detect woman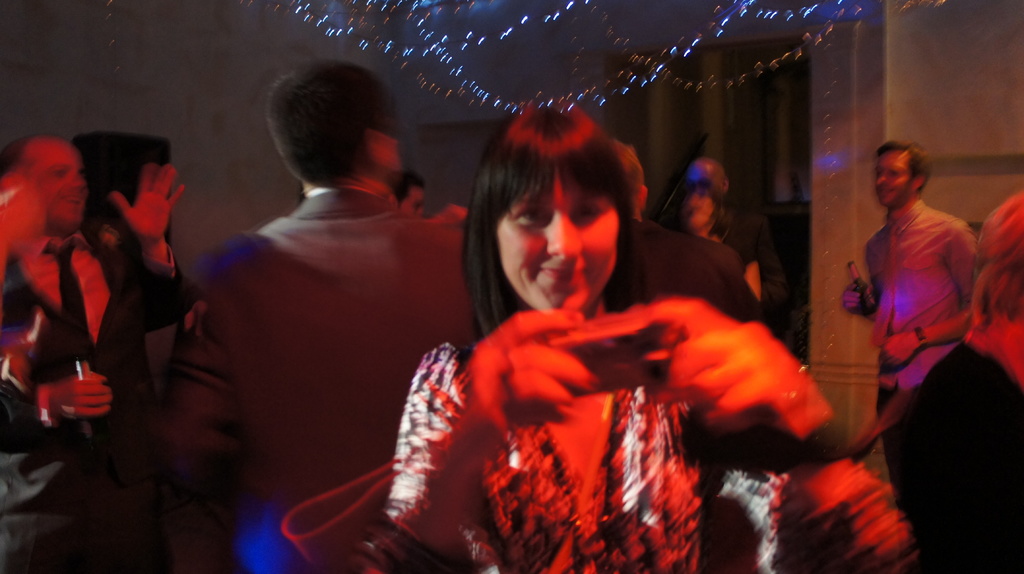
(x1=367, y1=96, x2=805, y2=566)
